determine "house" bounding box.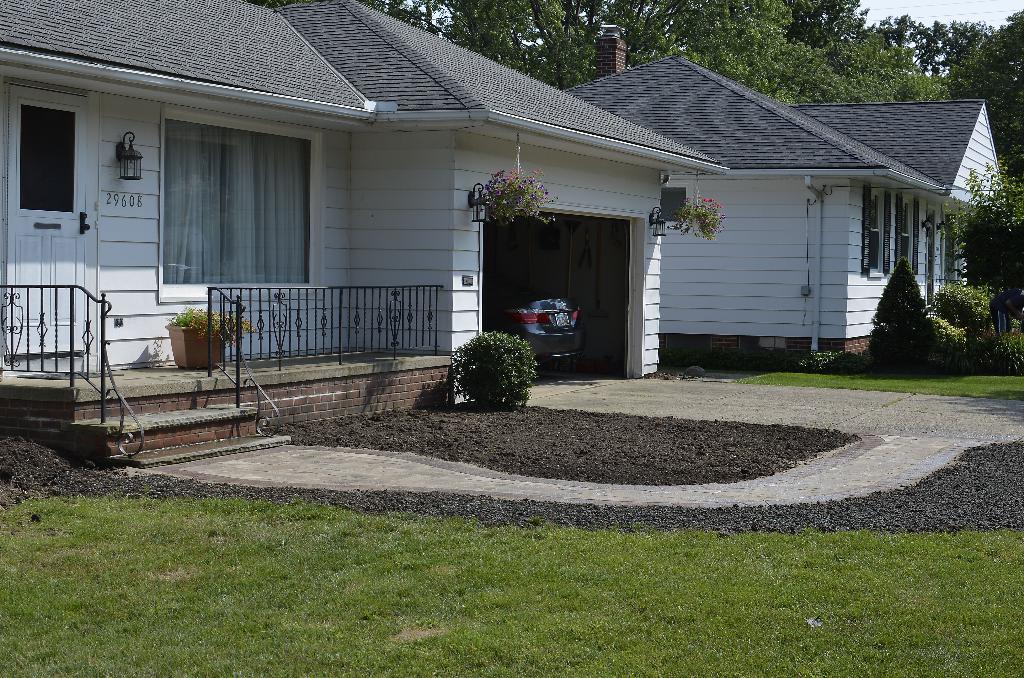
Determined: [left=559, top=29, right=995, bottom=369].
